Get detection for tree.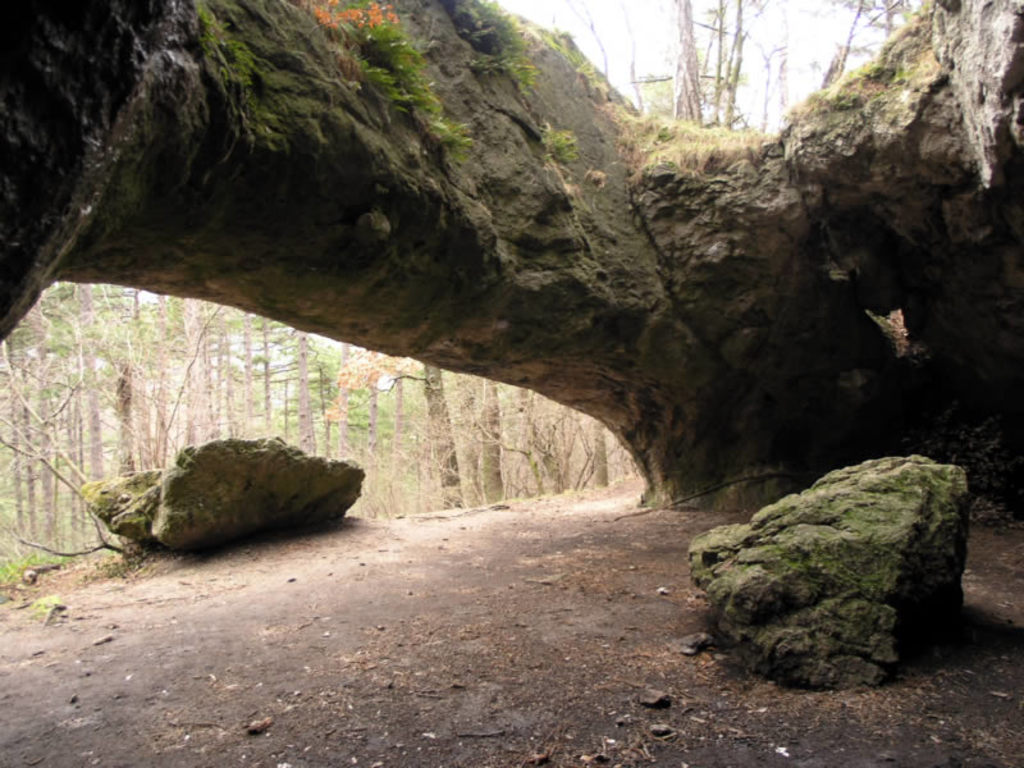
Detection: x1=0 y1=0 x2=1023 y2=513.
